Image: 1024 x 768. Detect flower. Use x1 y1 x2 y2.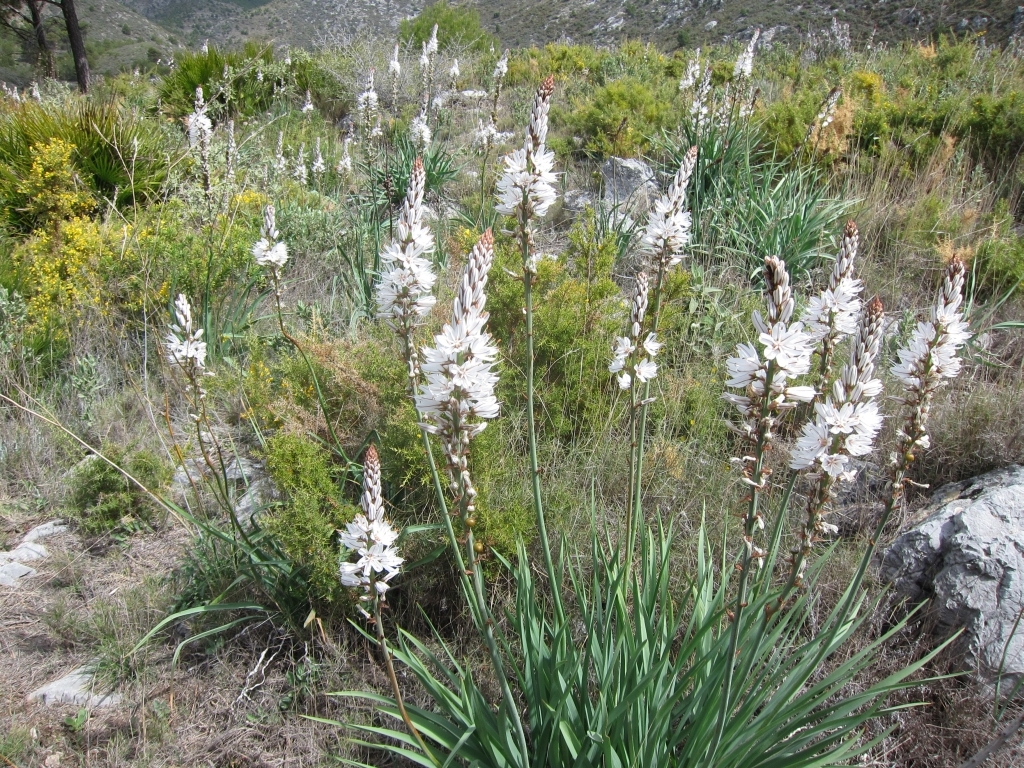
161 292 206 377.
